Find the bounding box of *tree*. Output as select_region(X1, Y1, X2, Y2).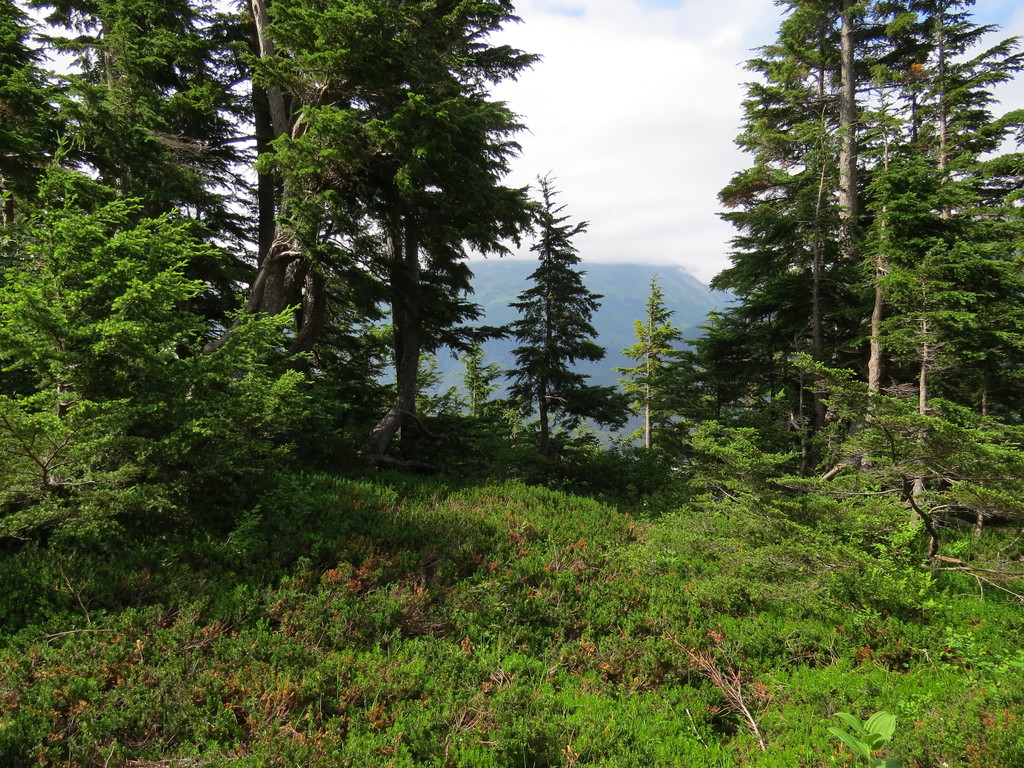
select_region(506, 168, 605, 438).
